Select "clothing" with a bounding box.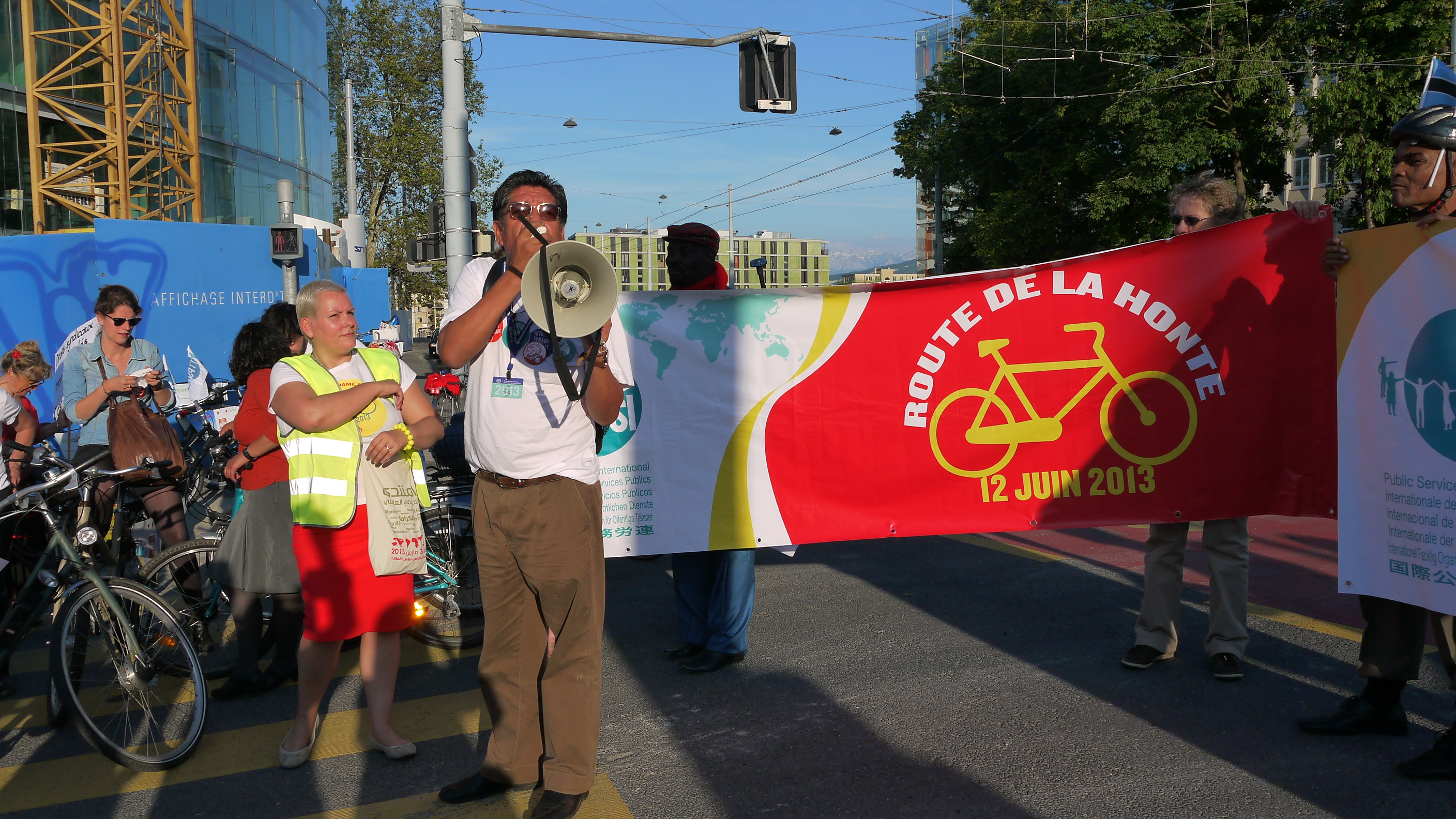
select_region(106, 190, 156, 308).
